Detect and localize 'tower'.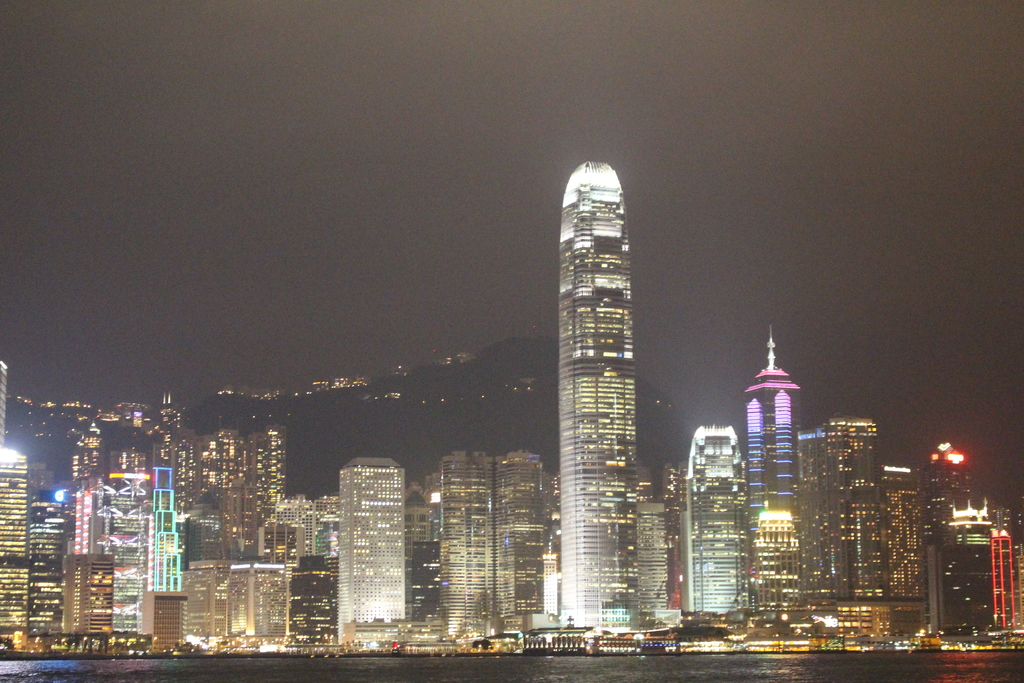
Localized at 872,456,926,595.
